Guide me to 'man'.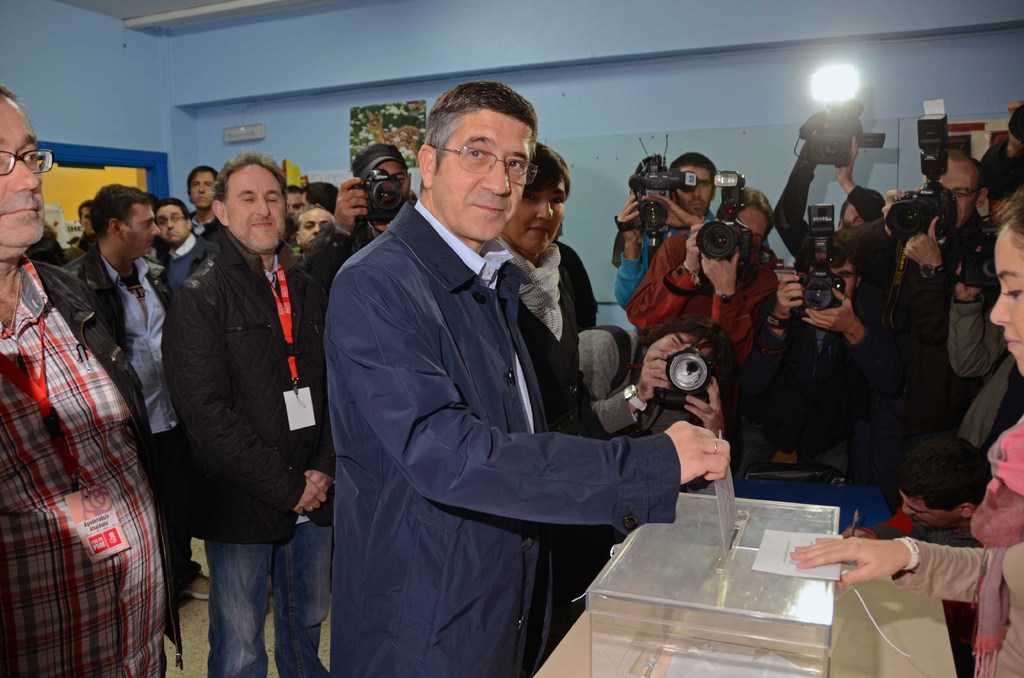
Guidance: select_region(841, 430, 998, 674).
